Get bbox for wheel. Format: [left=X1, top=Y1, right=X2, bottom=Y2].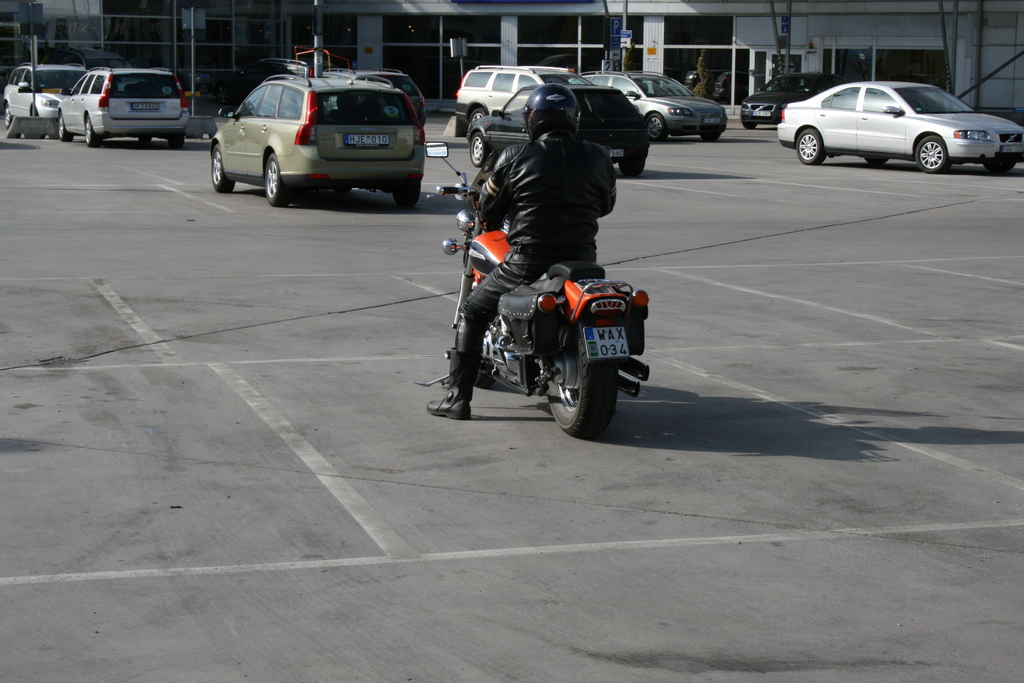
[left=553, top=348, right=628, bottom=432].
